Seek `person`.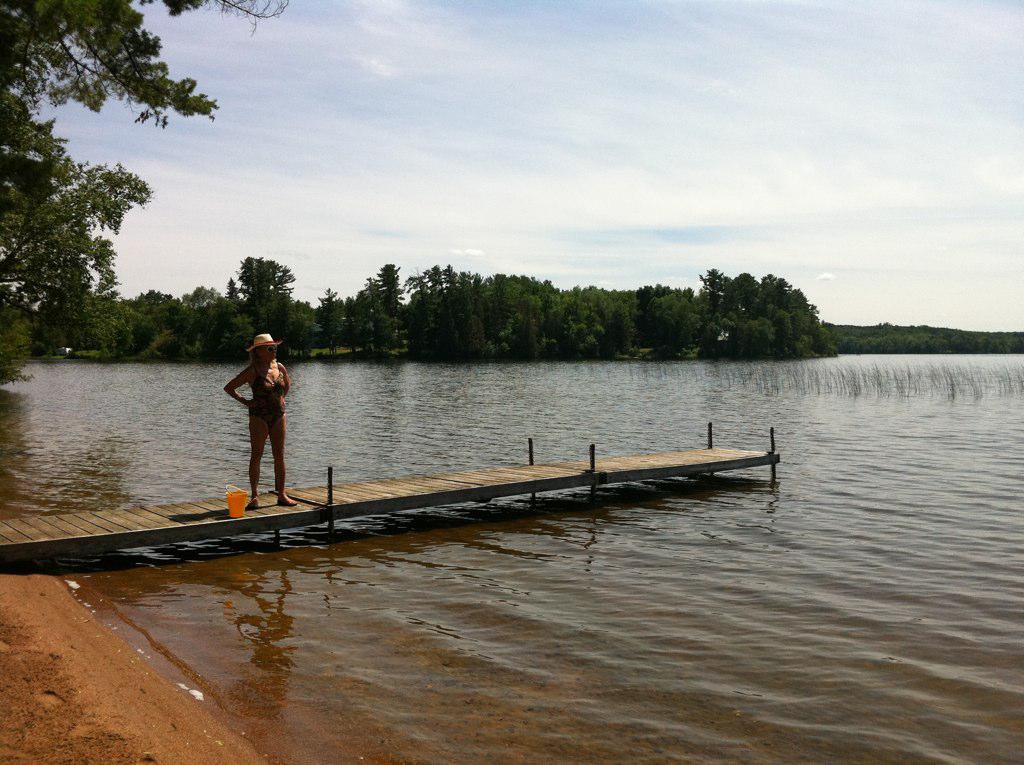
detection(226, 331, 295, 503).
